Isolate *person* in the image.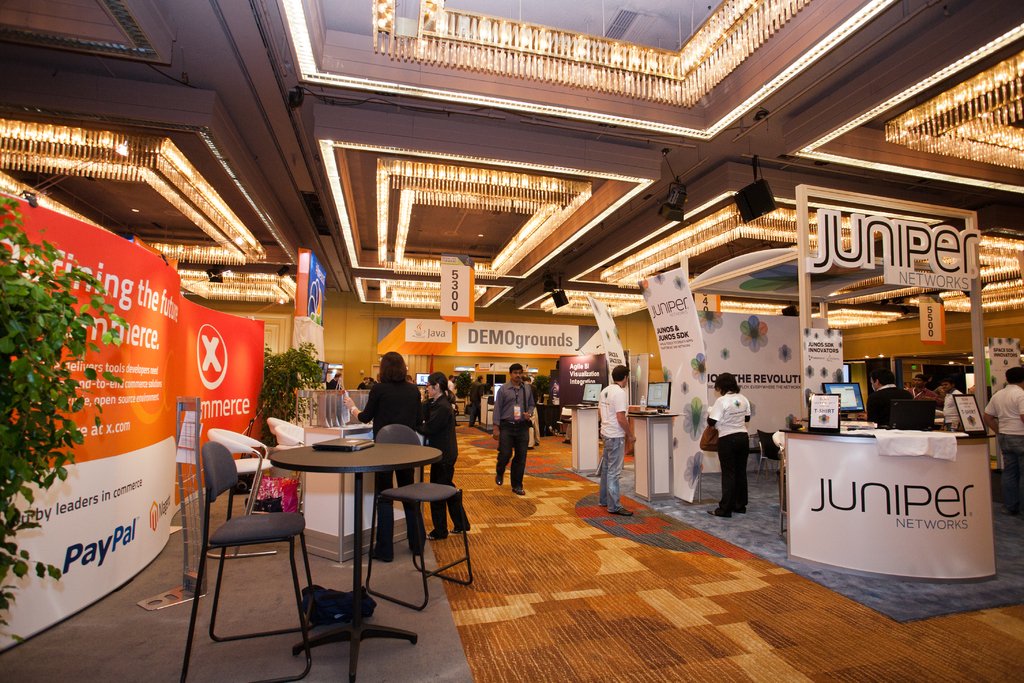
Isolated region: x1=490 y1=361 x2=535 y2=497.
